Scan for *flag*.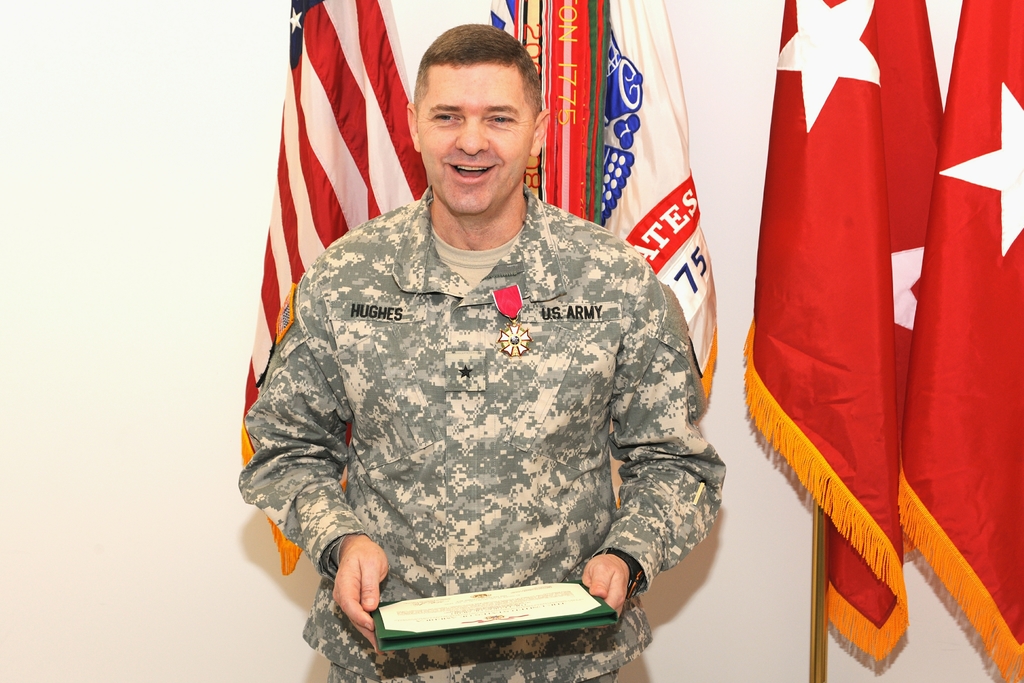
Scan result: select_region(894, 0, 1023, 682).
